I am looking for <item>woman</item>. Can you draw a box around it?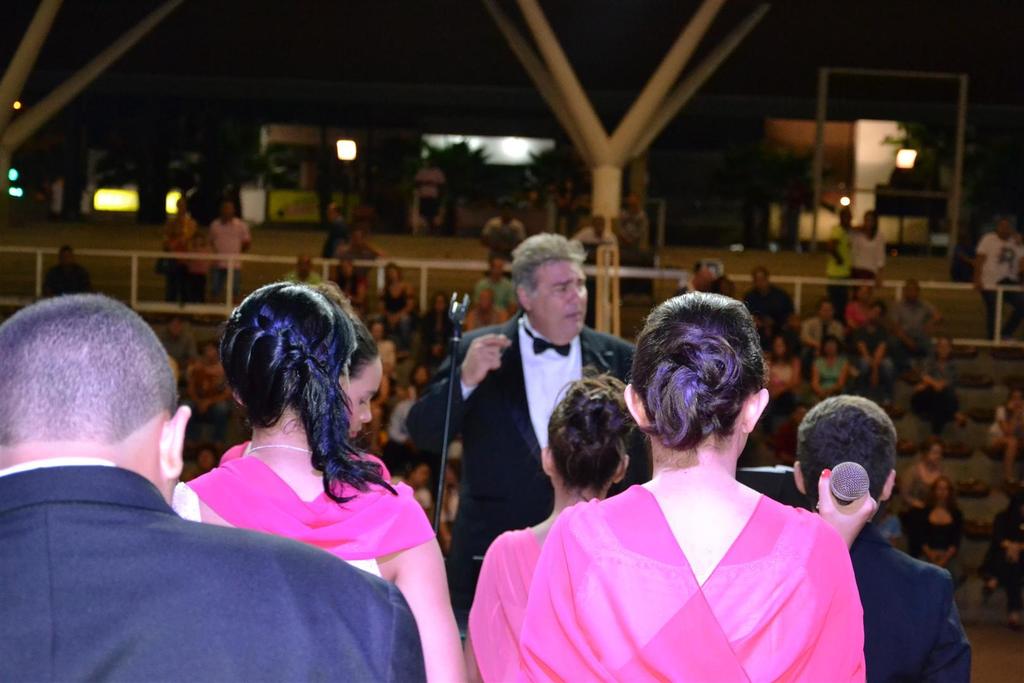
Sure, the bounding box is {"left": 806, "top": 335, "right": 847, "bottom": 398}.
